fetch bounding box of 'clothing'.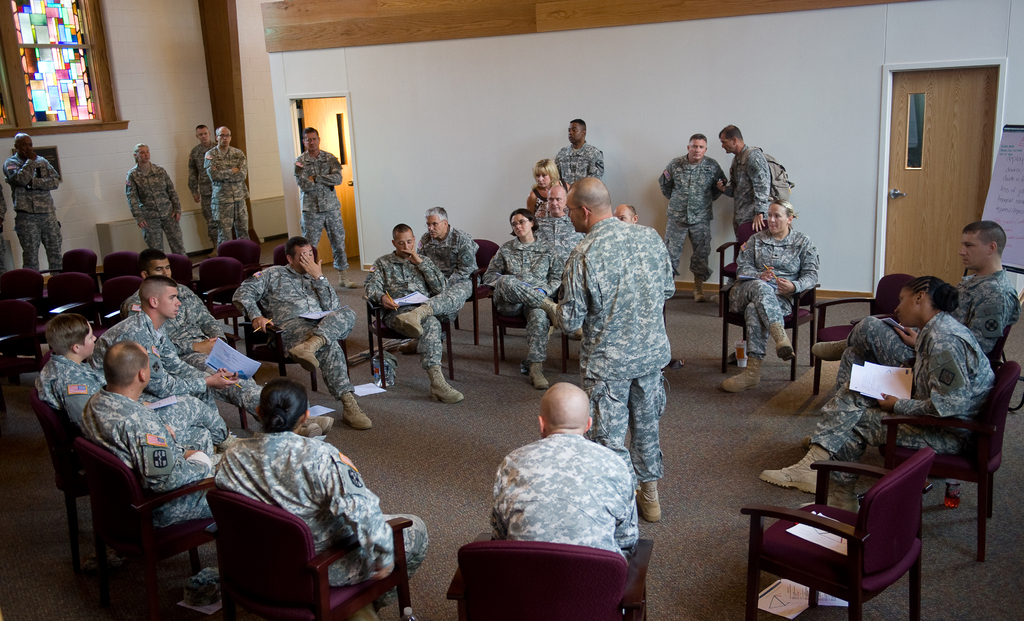
Bbox: bbox=[501, 219, 563, 362].
